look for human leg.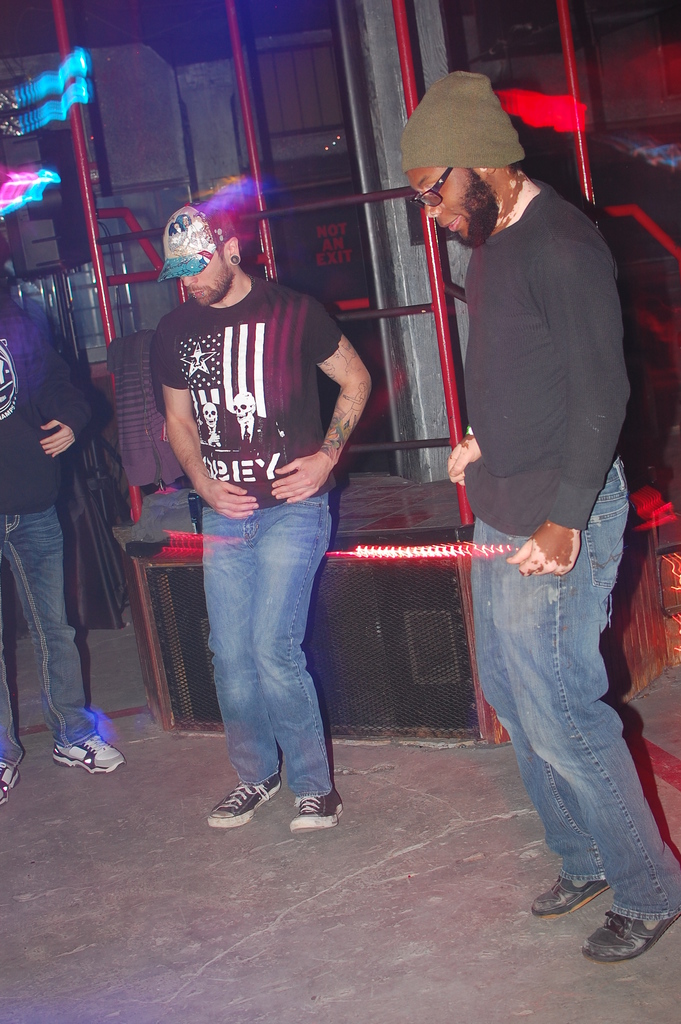
Found: 254:495:334:825.
